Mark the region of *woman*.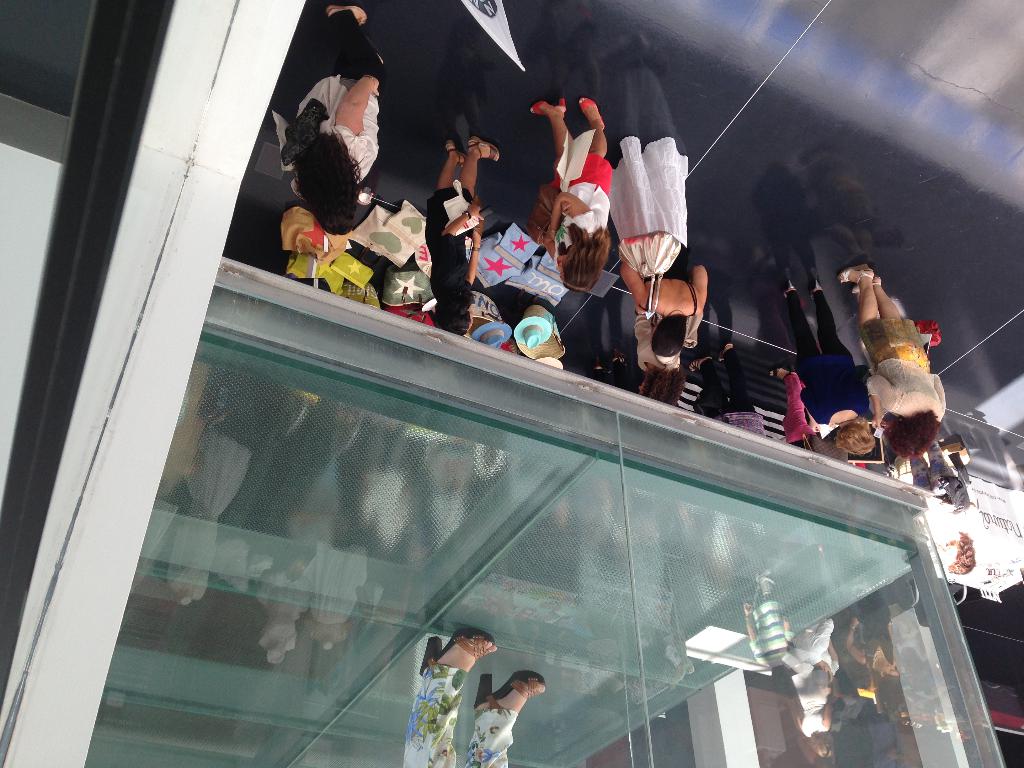
Region: box(427, 138, 504, 341).
